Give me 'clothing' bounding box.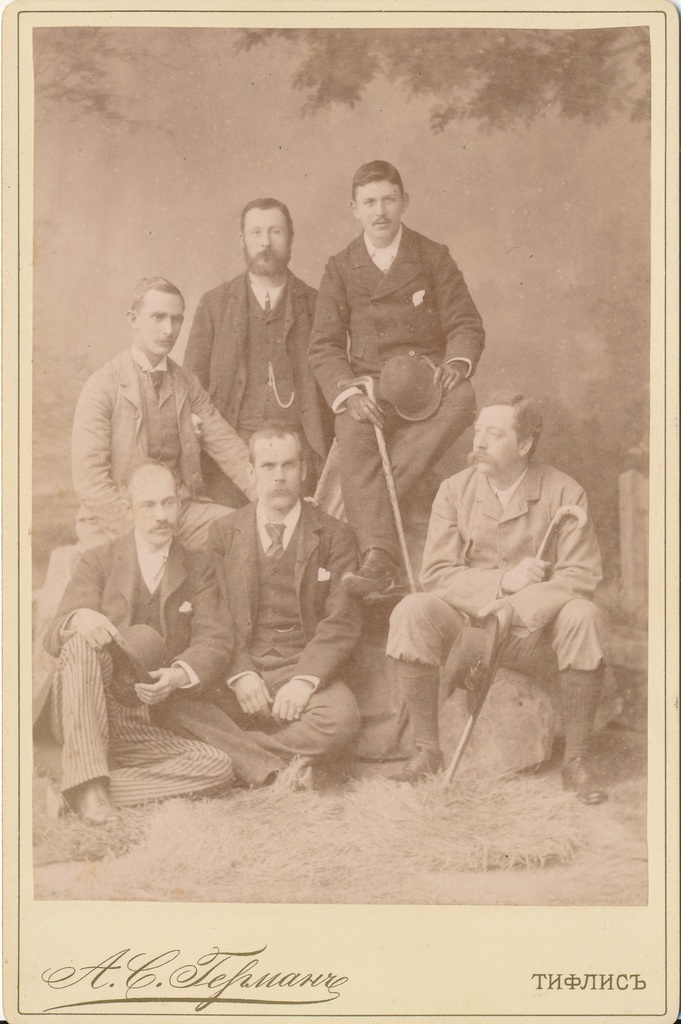
[70,342,258,535].
